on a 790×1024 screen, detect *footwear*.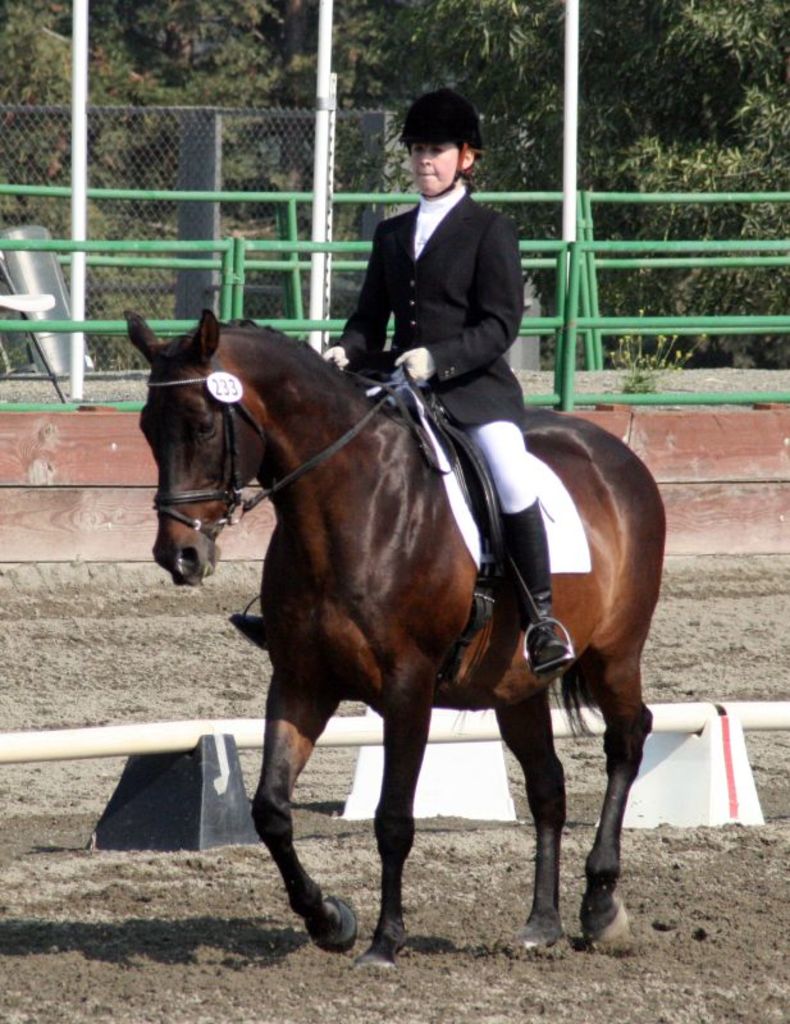
(left=517, top=590, right=570, bottom=691).
